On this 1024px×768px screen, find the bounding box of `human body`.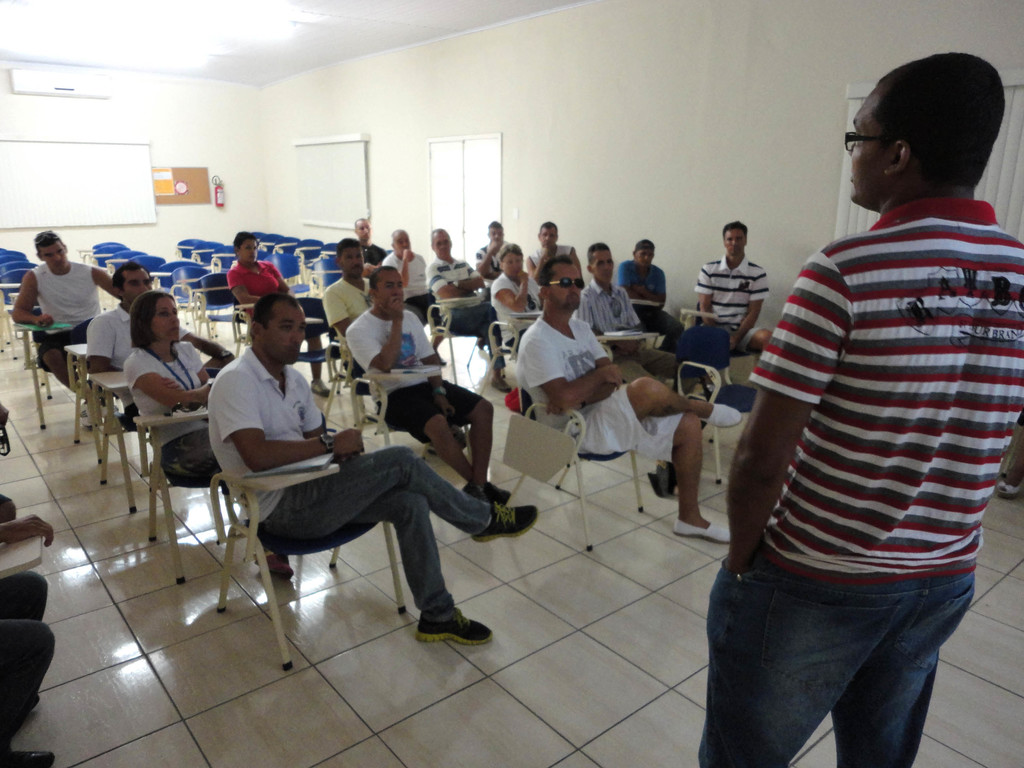
Bounding box: x1=529, y1=219, x2=591, y2=306.
